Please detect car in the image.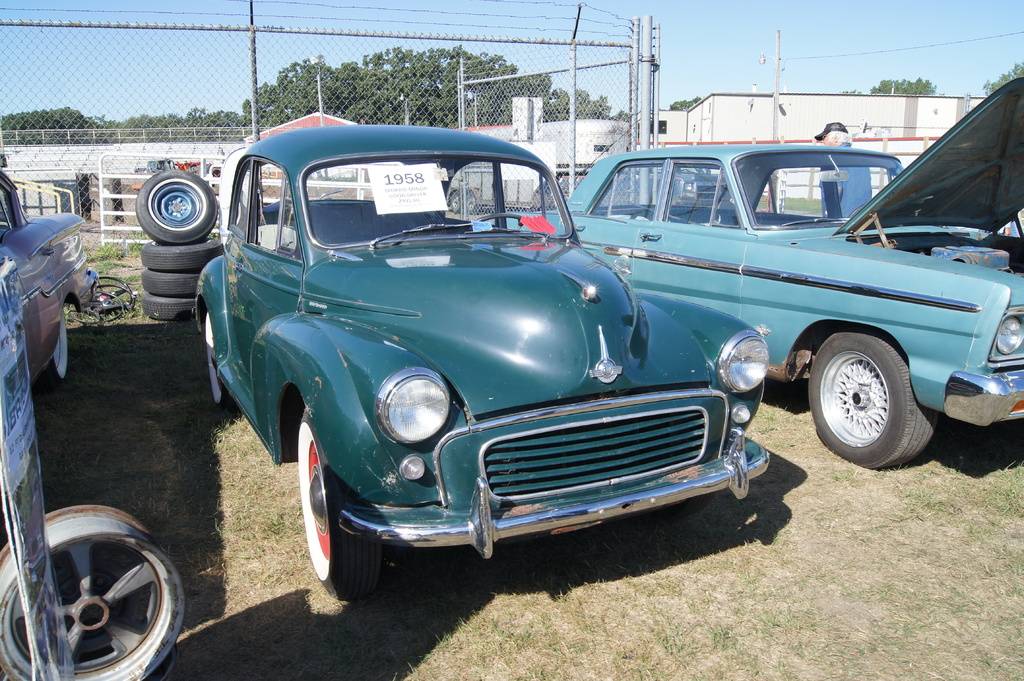
598:166:712:202.
